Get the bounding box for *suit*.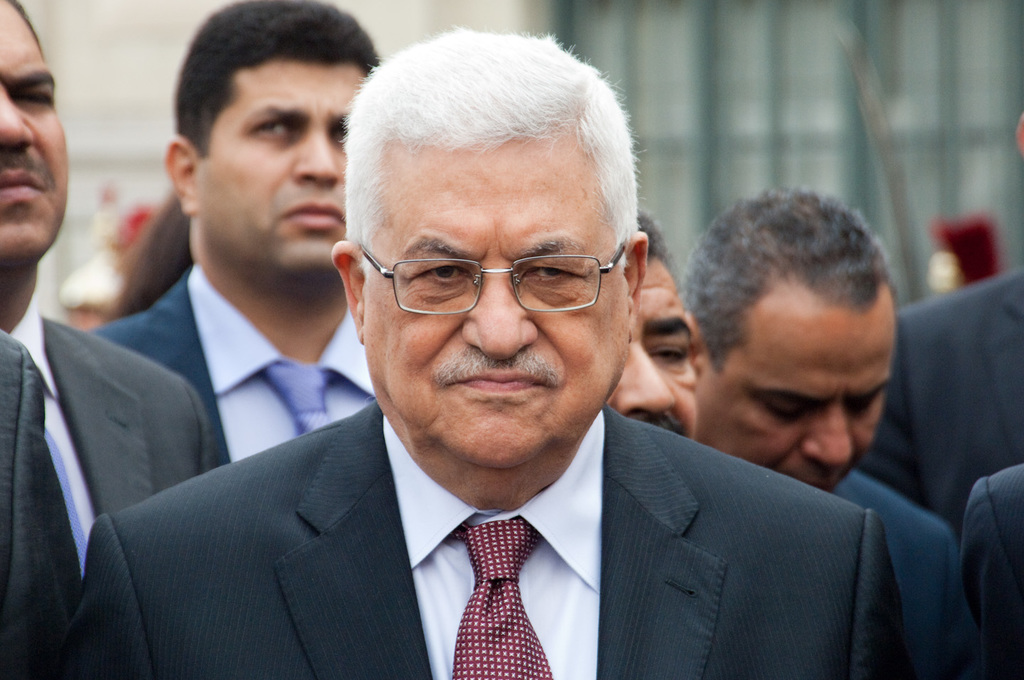
<region>855, 265, 1023, 538</region>.
